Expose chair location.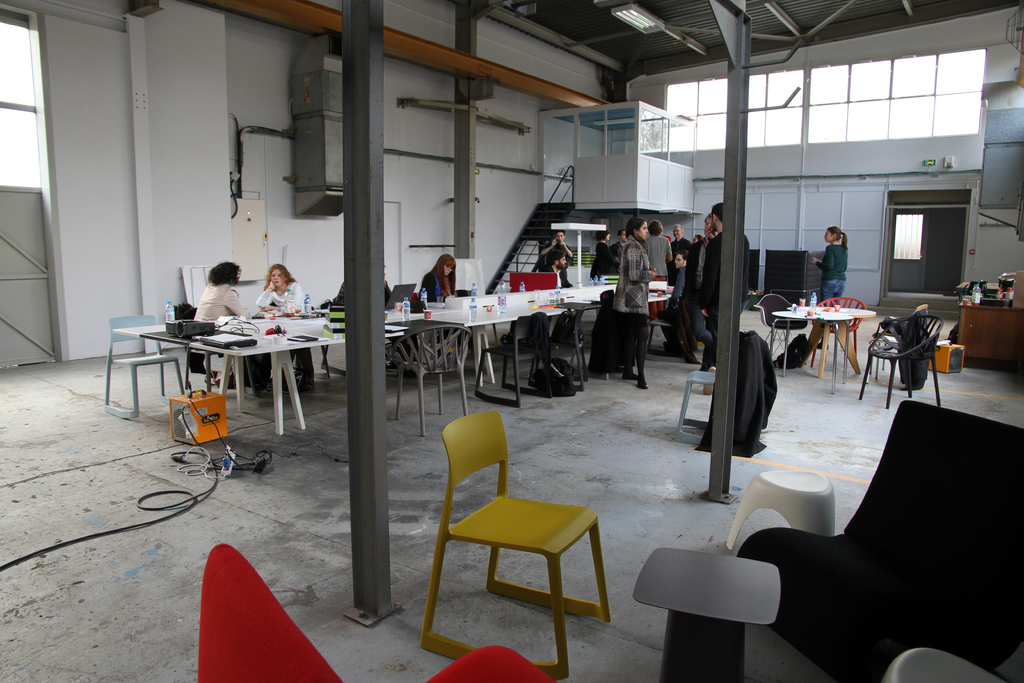
Exposed at locate(649, 304, 689, 361).
